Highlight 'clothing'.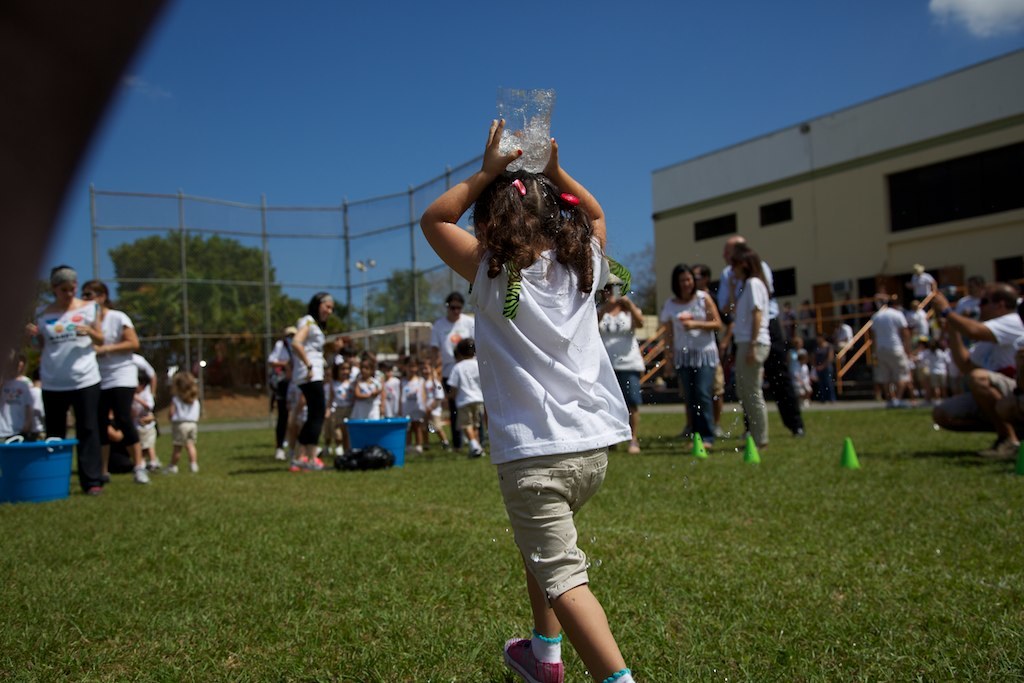
Highlighted region: [x1=937, y1=311, x2=1023, y2=415].
